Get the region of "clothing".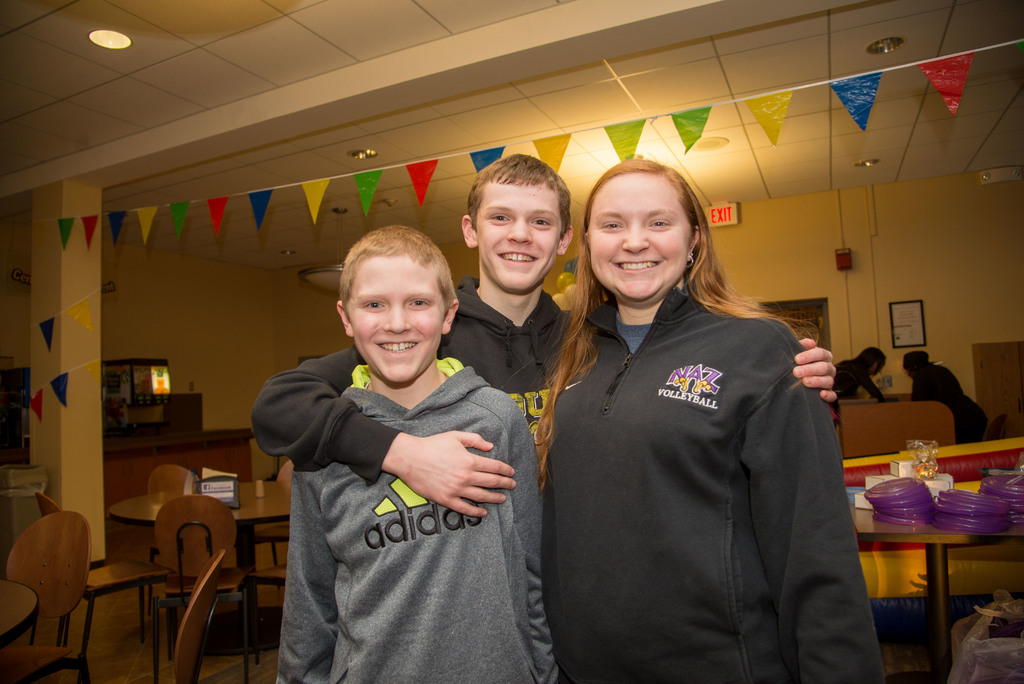
rect(275, 352, 544, 683).
